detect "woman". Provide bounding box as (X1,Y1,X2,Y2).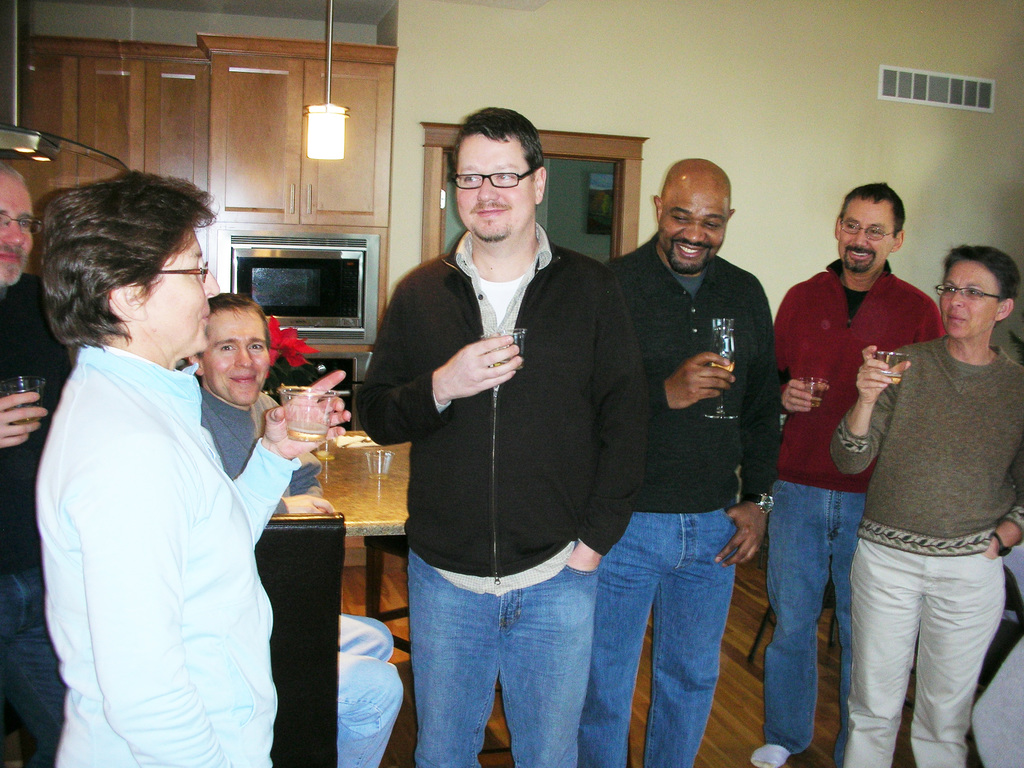
(829,245,1023,767).
